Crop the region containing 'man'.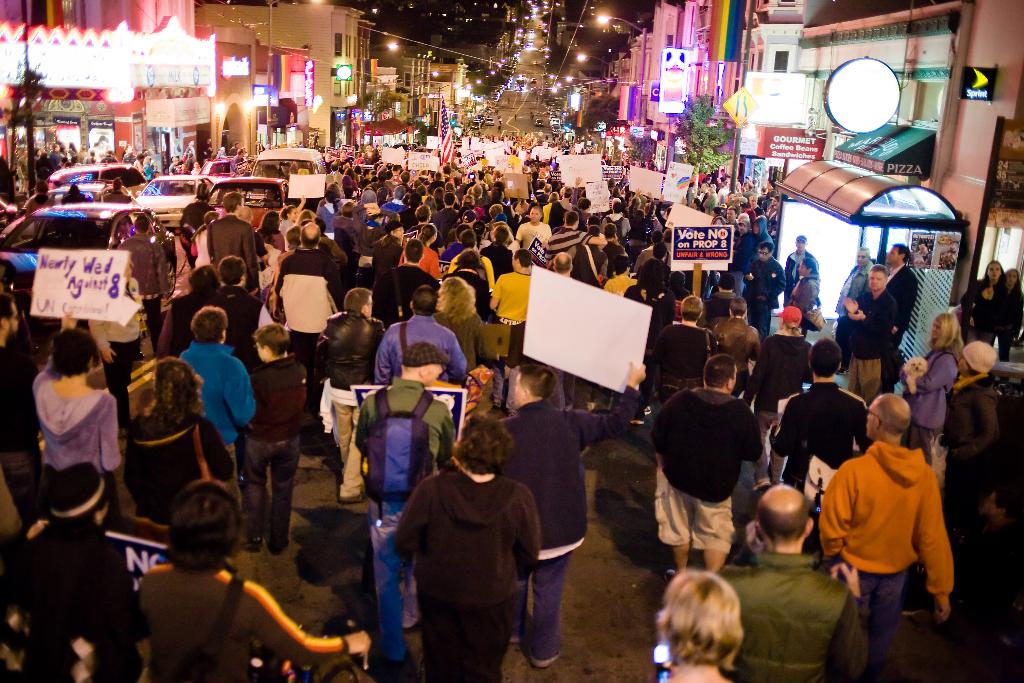
Crop region: locate(845, 262, 900, 401).
